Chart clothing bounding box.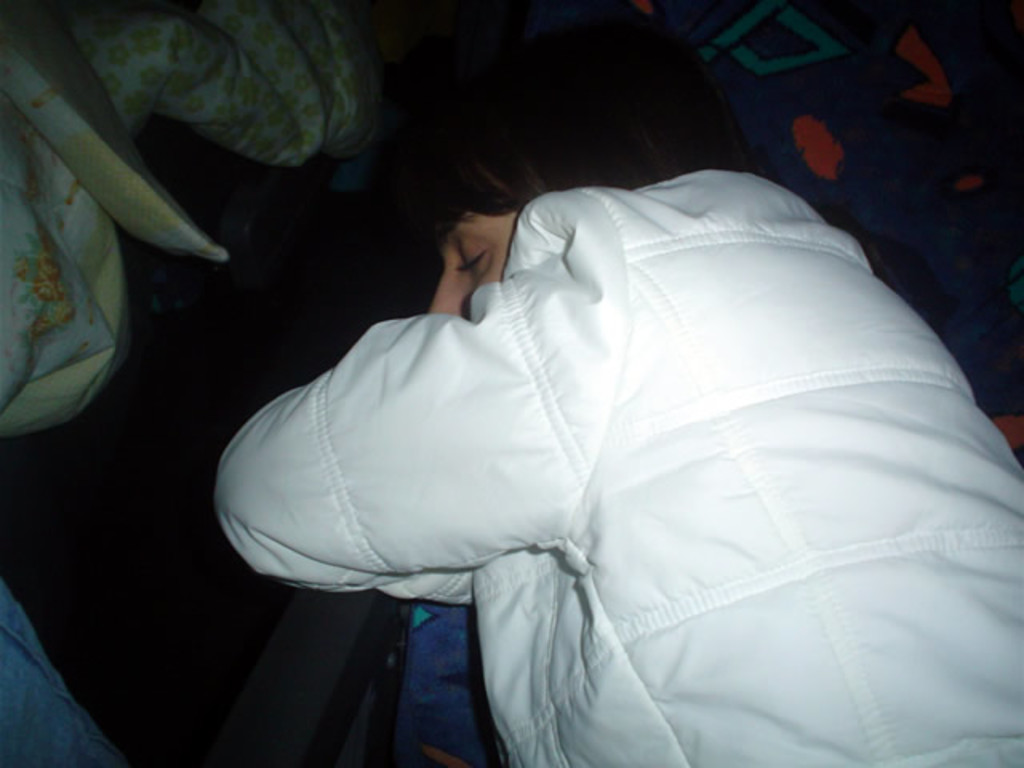
Charted: BBox(176, 86, 1023, 739).
